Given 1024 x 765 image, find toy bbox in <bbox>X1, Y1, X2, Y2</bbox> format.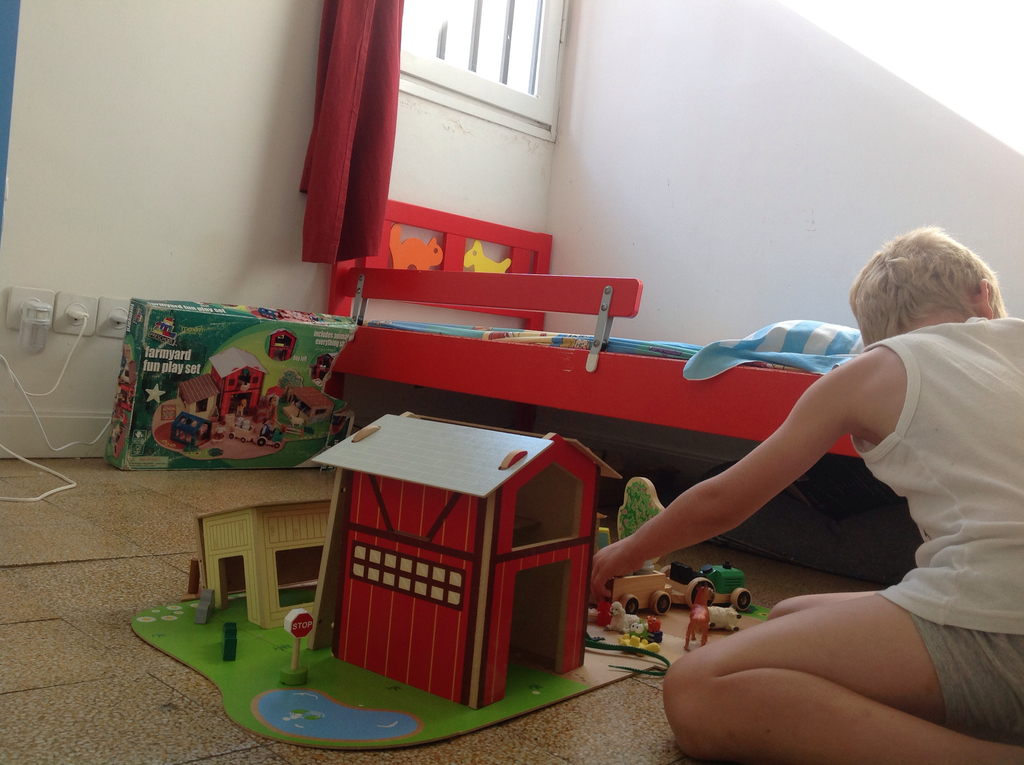
<bbox>287, 387, 333, 427</bbox>.
